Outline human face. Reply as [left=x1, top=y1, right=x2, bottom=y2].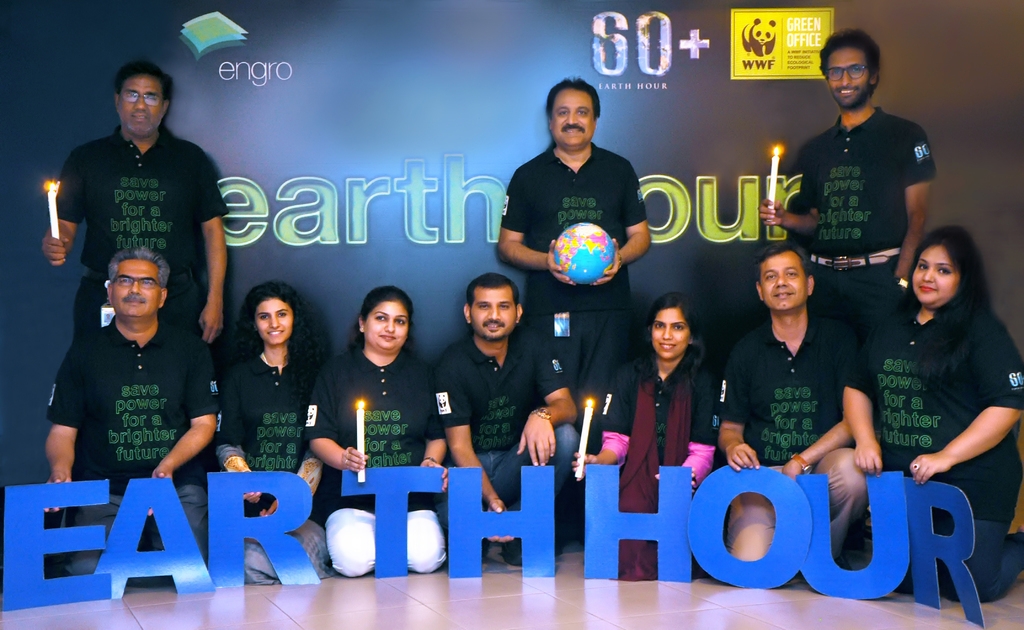
[left=823, top=46, right=870, bottom=104].
